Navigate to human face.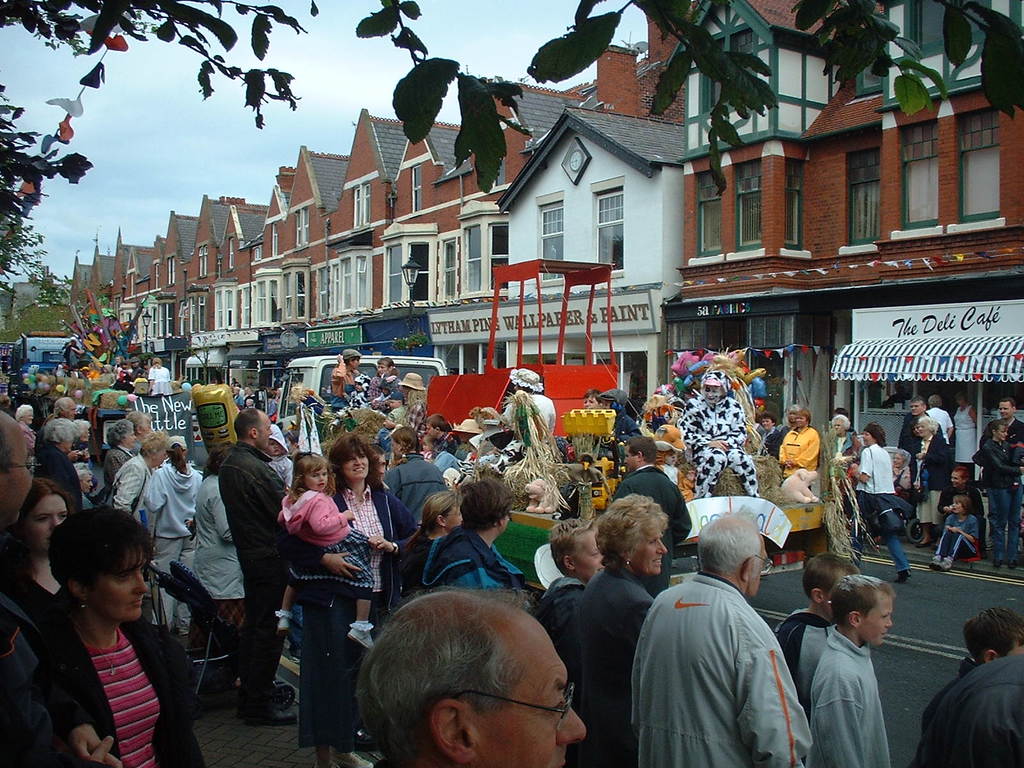
Navigation target: l=90, t=549, r=148, b=619.
